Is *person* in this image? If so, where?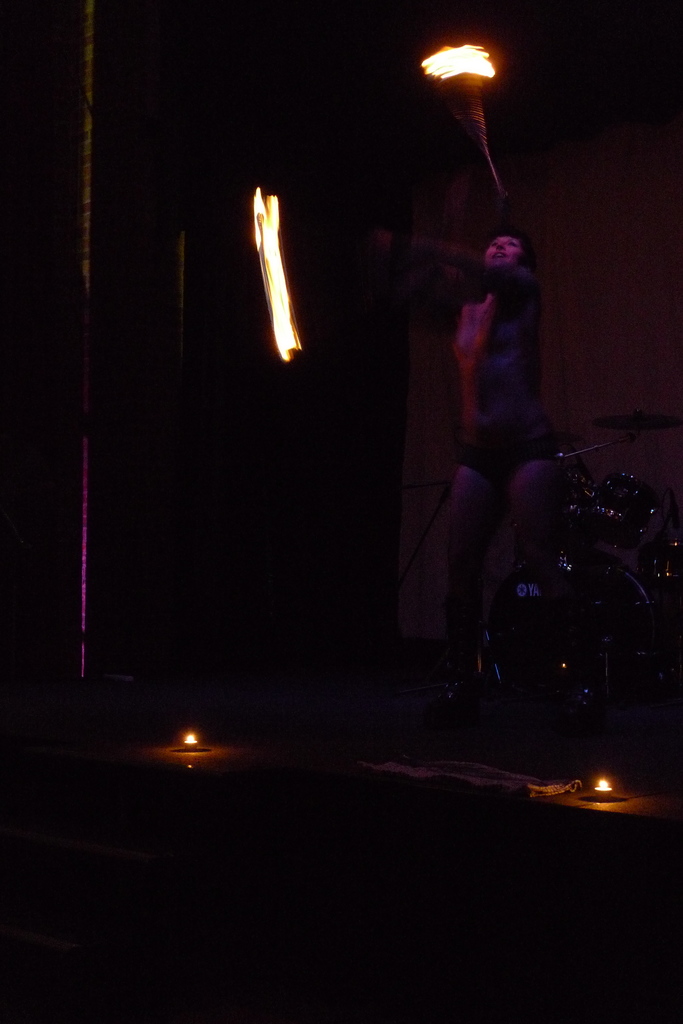
Yes, at pyautogui.locateOnScreen(410, 223, 548, 738).
